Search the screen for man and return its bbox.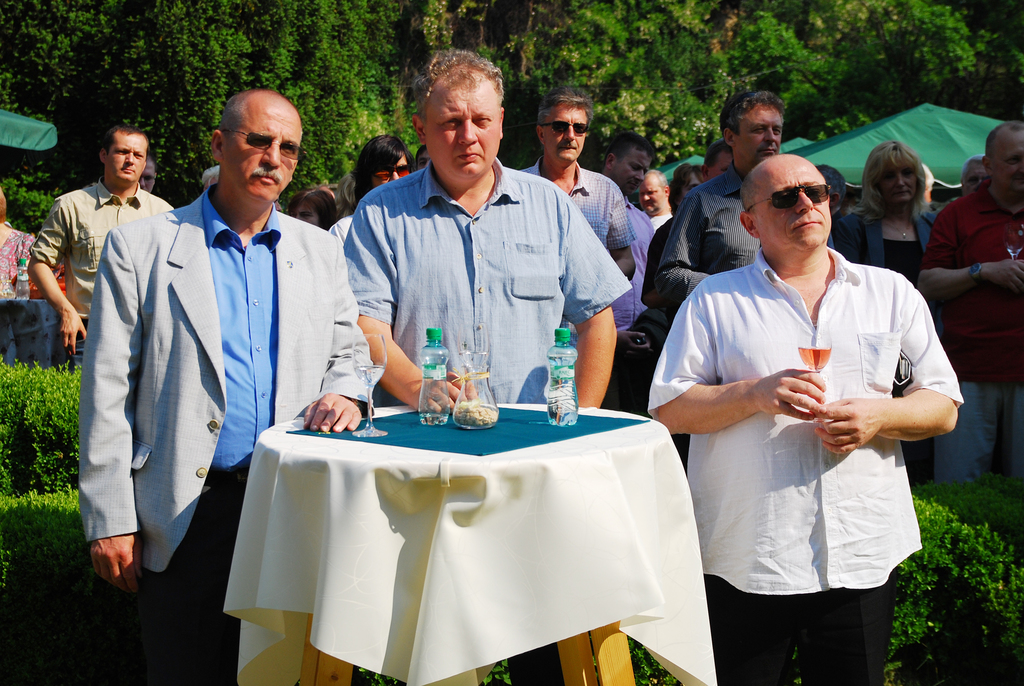
Found: <region>26, 126, 174, 372</region>.
